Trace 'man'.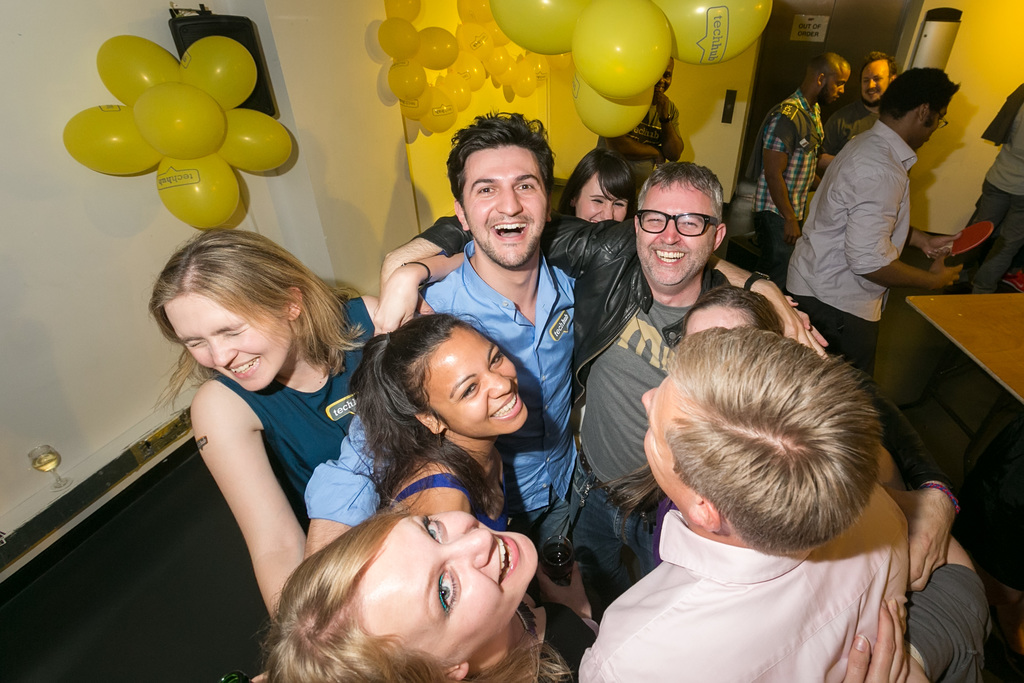
Traced to rect(246, 115, 824, 682).
